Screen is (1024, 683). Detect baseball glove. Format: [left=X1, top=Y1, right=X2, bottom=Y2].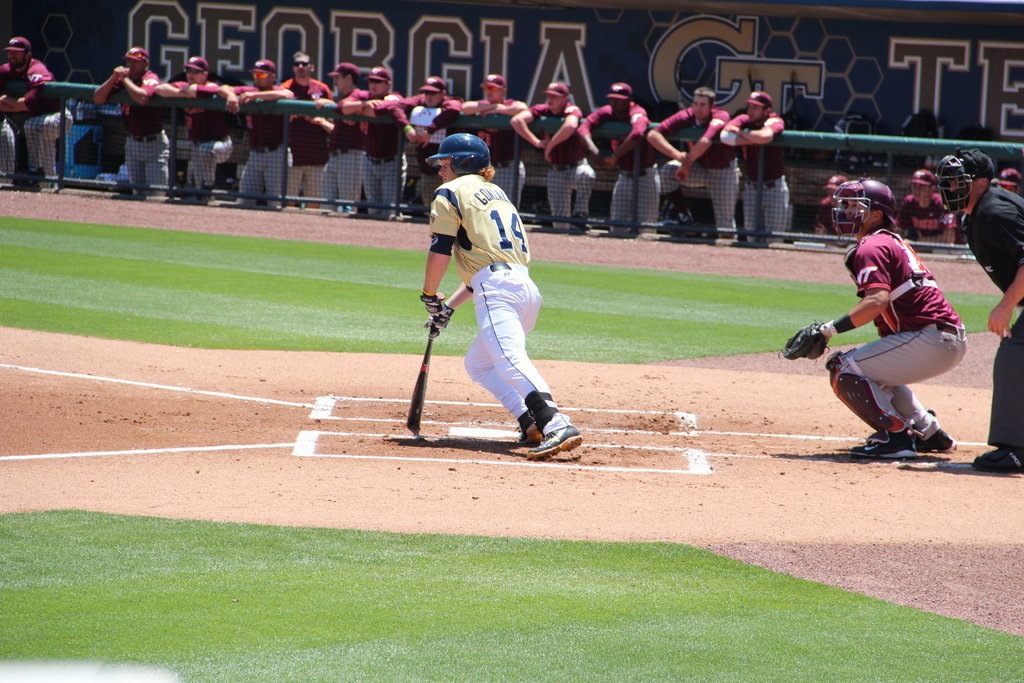
[left=781, top=316, right=829, bottom=362].
